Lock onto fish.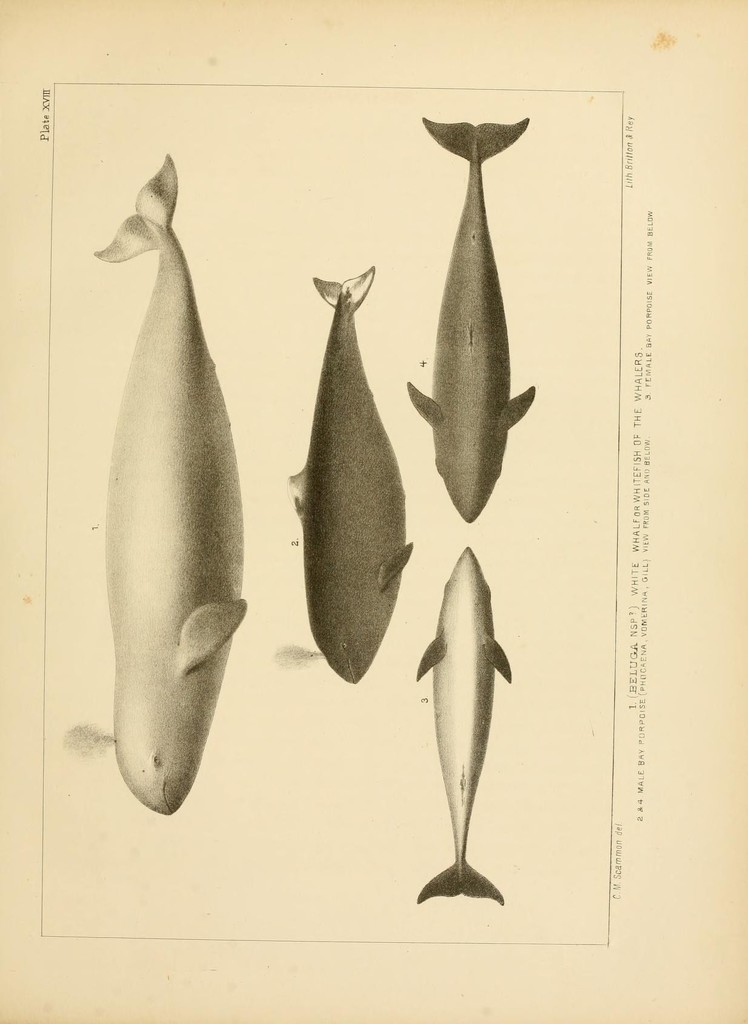
Locked: bbox(398, 114, 543, 525).
